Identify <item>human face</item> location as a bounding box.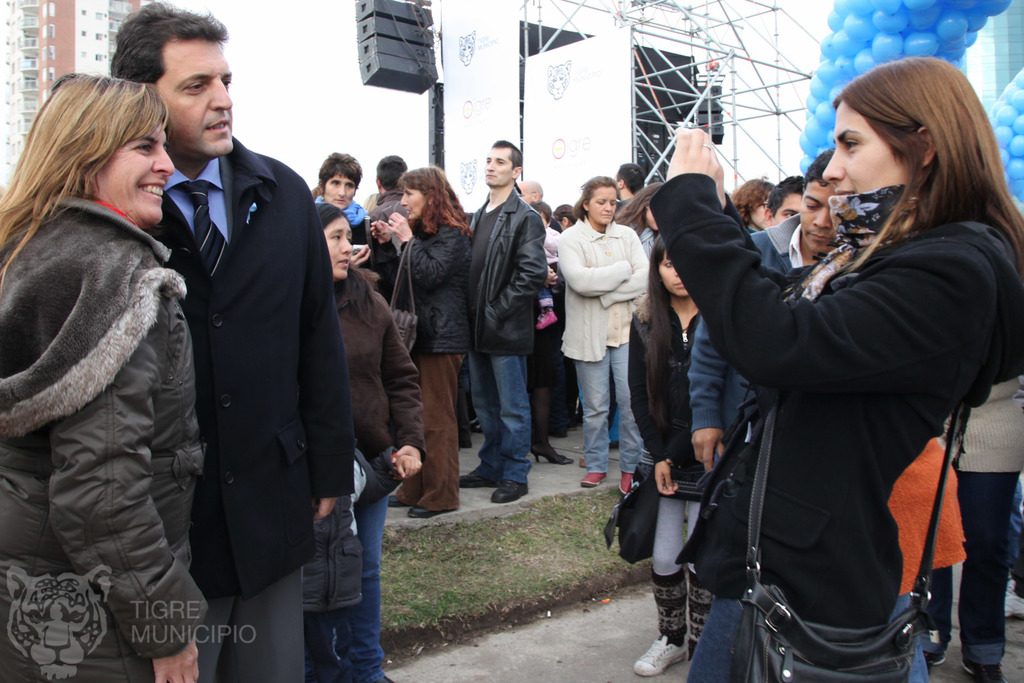
left=158, top=42, right=231, bottom=151.
